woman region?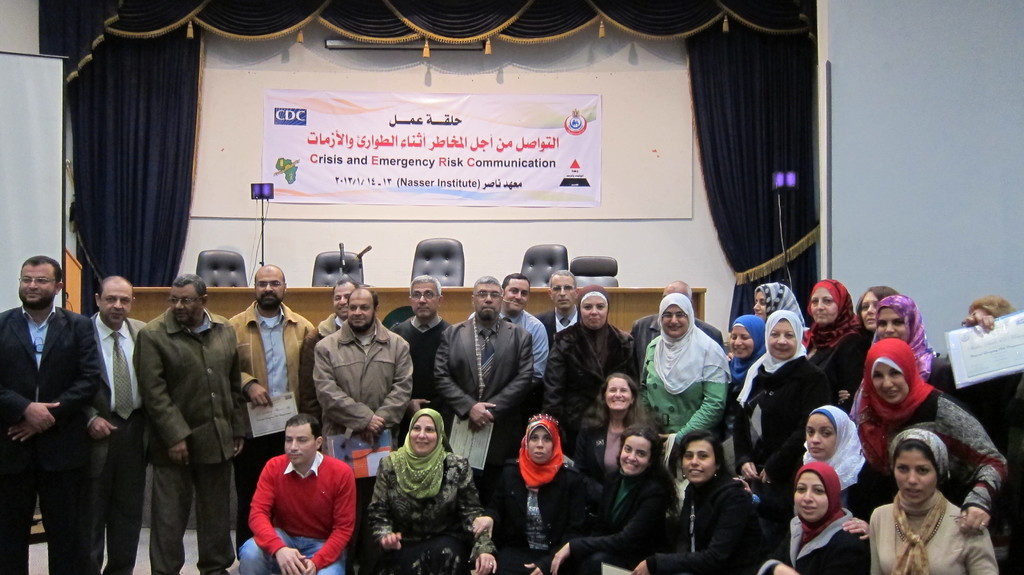
bbox(367, 400, 499, 574)
